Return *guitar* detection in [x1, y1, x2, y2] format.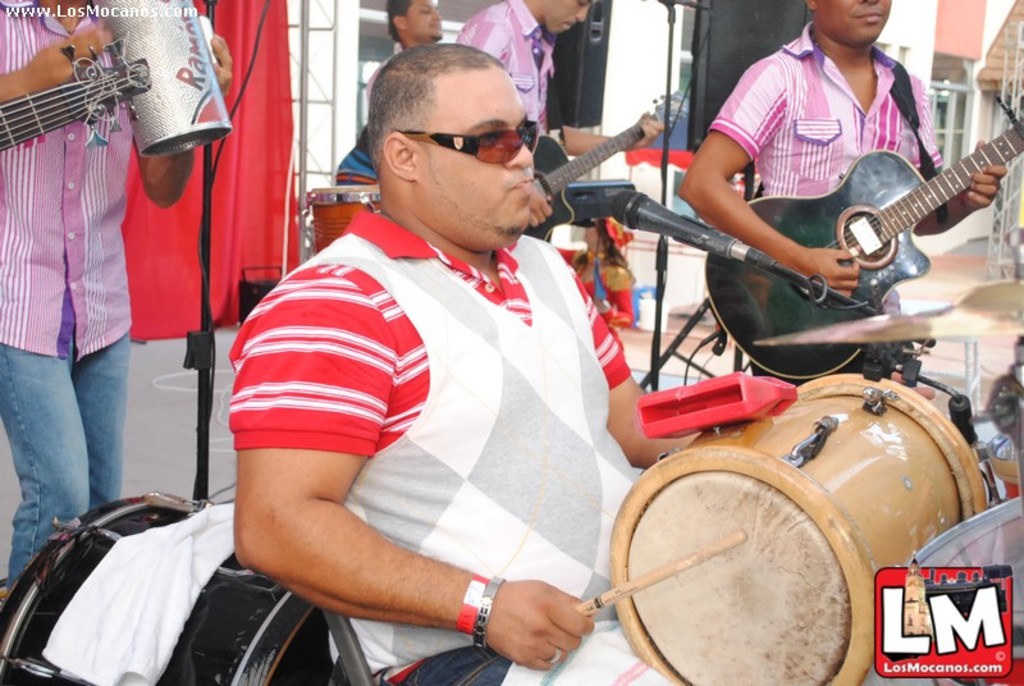
[513, 86, 681, 247].
